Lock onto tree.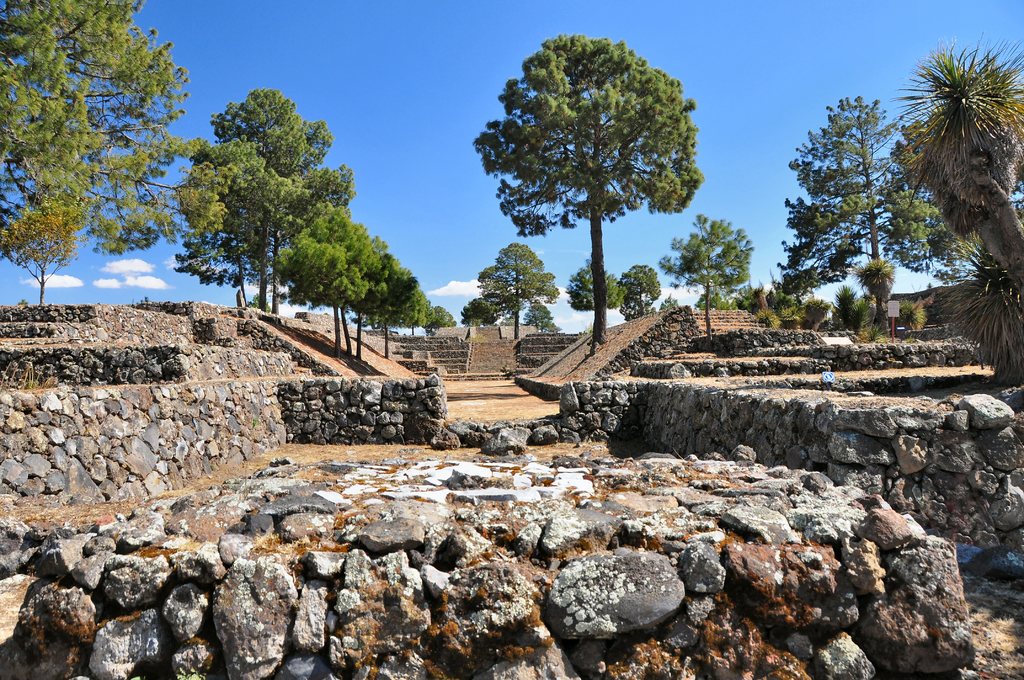
Locked: [883,46,1023,284].
